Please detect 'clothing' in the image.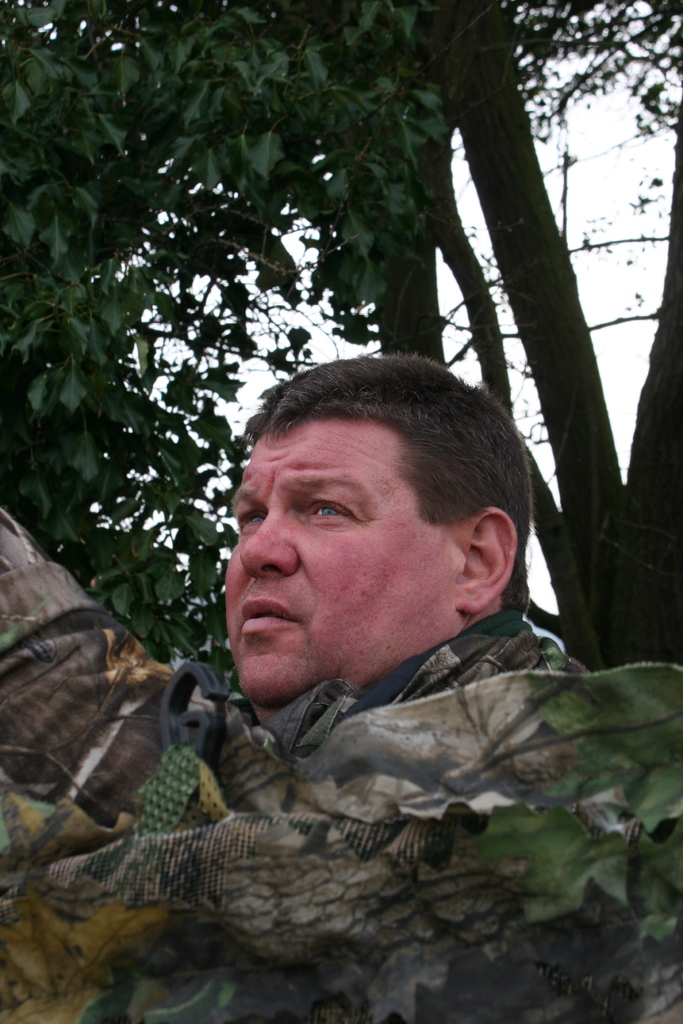
<bbox>0, 492, 675, 1023</bbox>.
